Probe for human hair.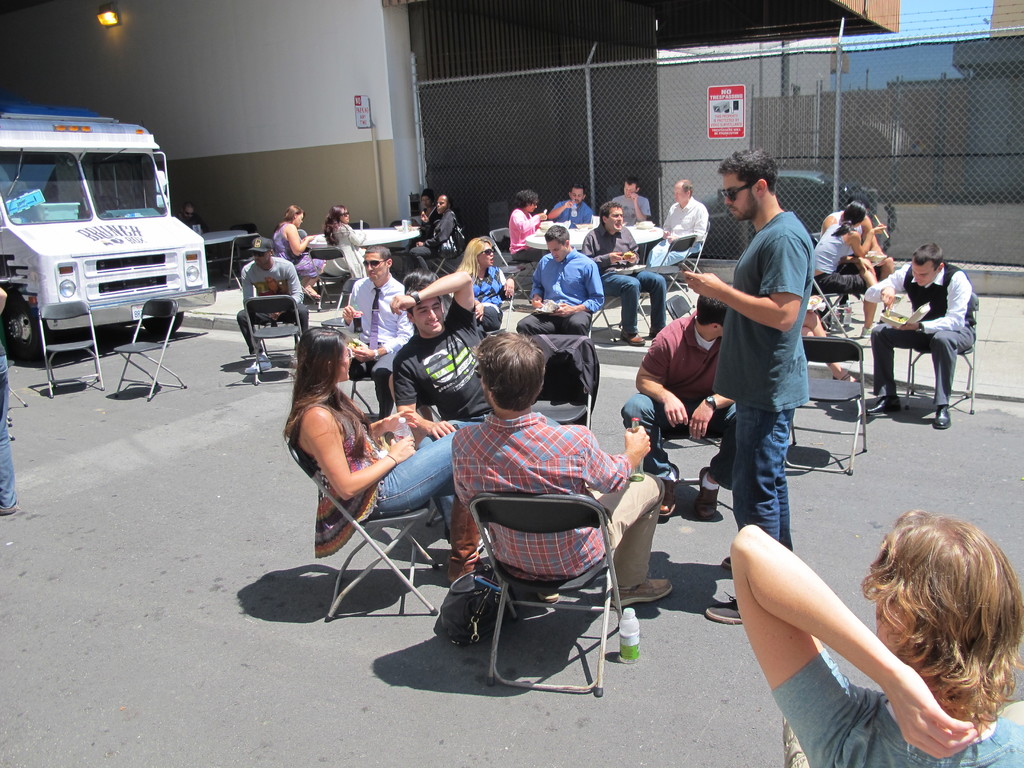
Probe result: [left=361, top=246, right=392, bottom=262].
